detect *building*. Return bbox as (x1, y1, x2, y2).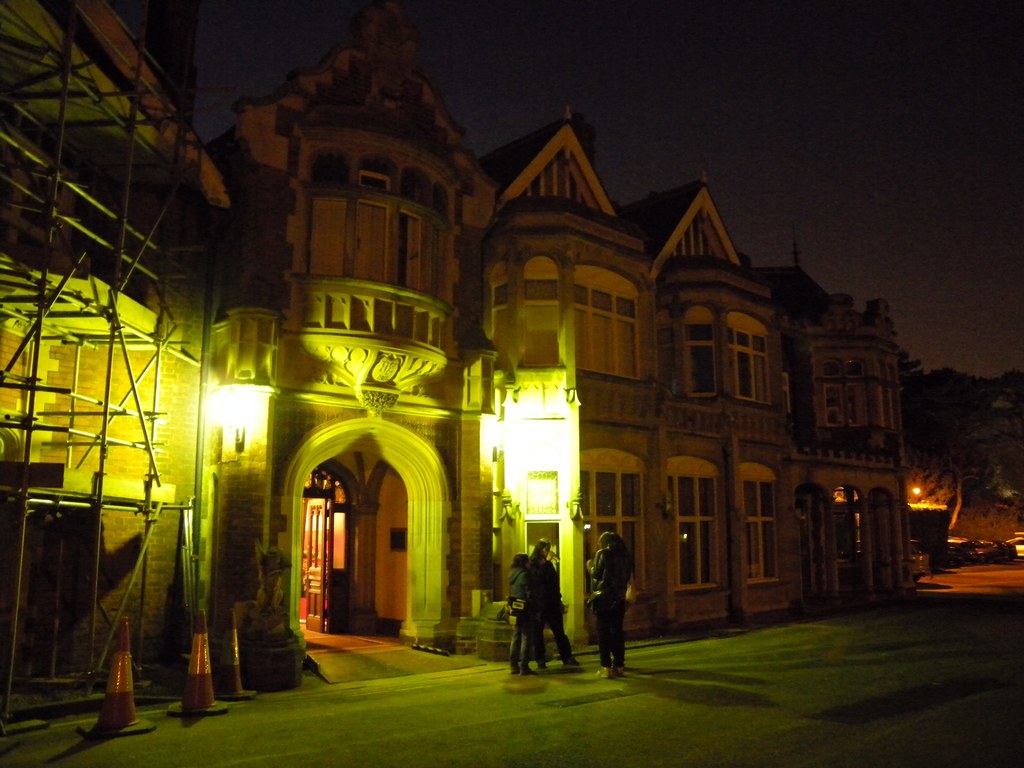
(203, 0, 921, 701).
